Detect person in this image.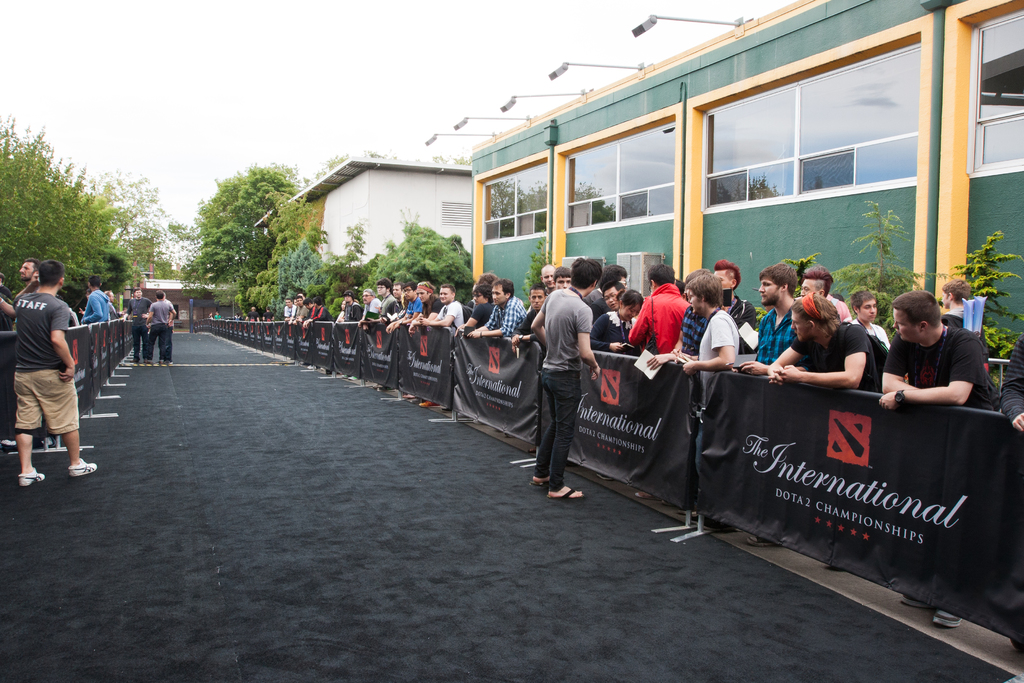
Detection: pyautogui.locateOnScreen(75, 277, 113, 336).
